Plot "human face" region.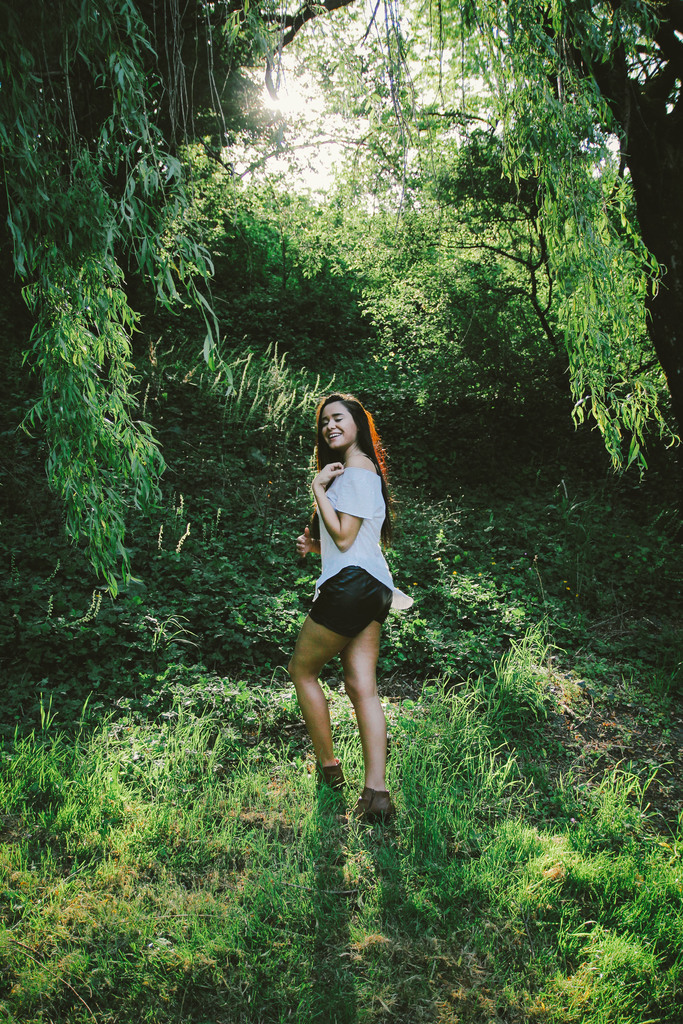
Plotted at x1=322, y1=399, x2=359, y2=447.
